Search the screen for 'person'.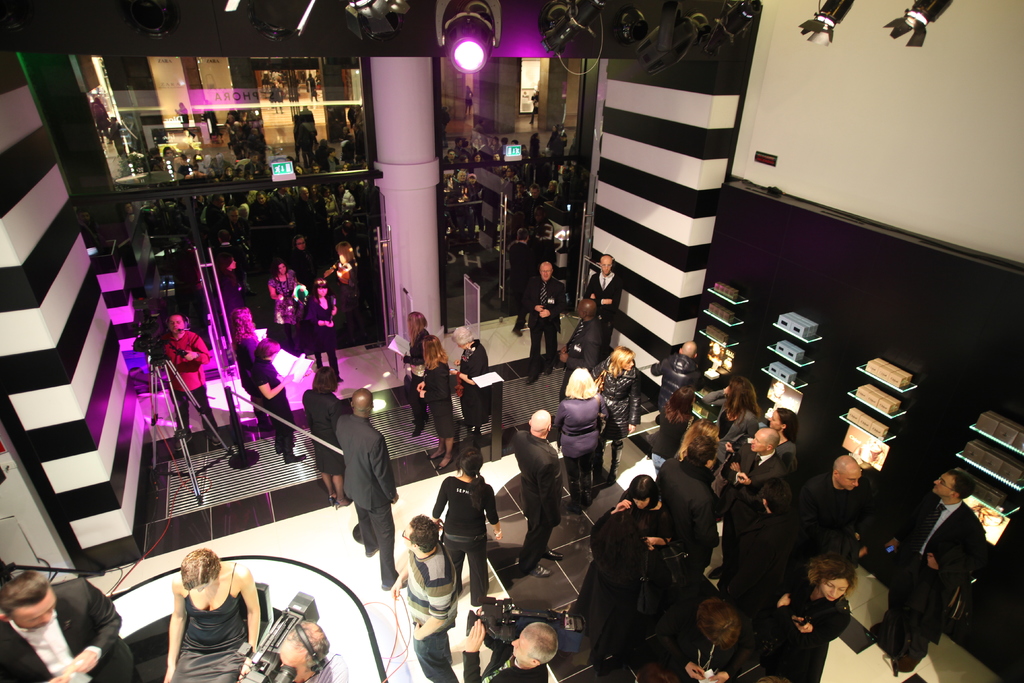
Found at <bbox>0, 573, 134, 682</bbox>.
